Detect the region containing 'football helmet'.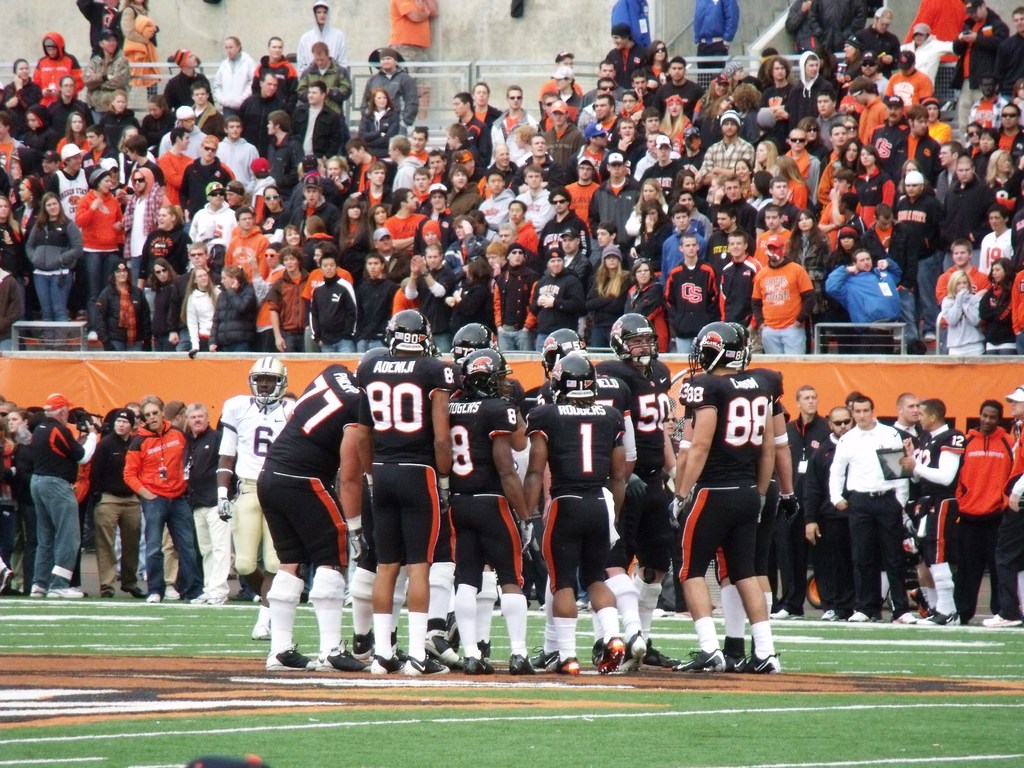
bbox=(449, 317, 499, 353).
